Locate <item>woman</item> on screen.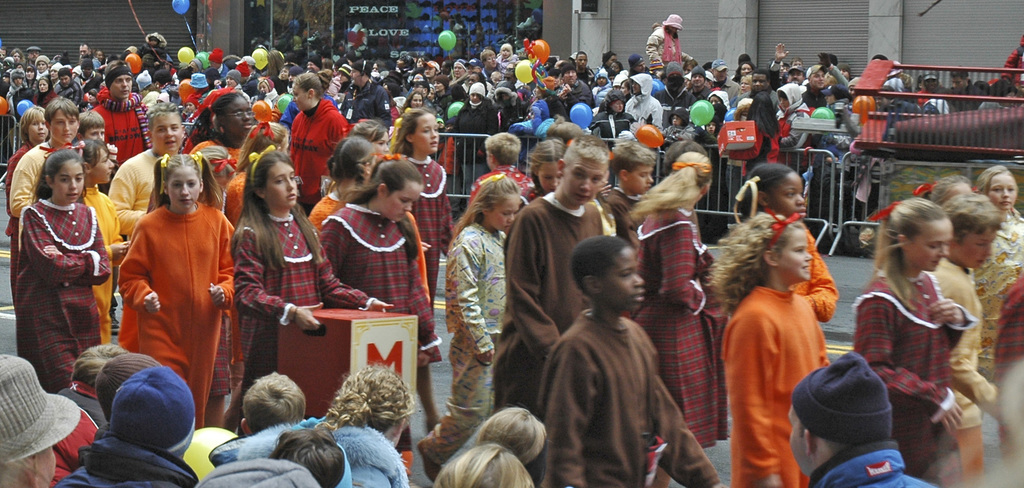
On screen at [x1=33, y1=74, x2=56, y2=109].
